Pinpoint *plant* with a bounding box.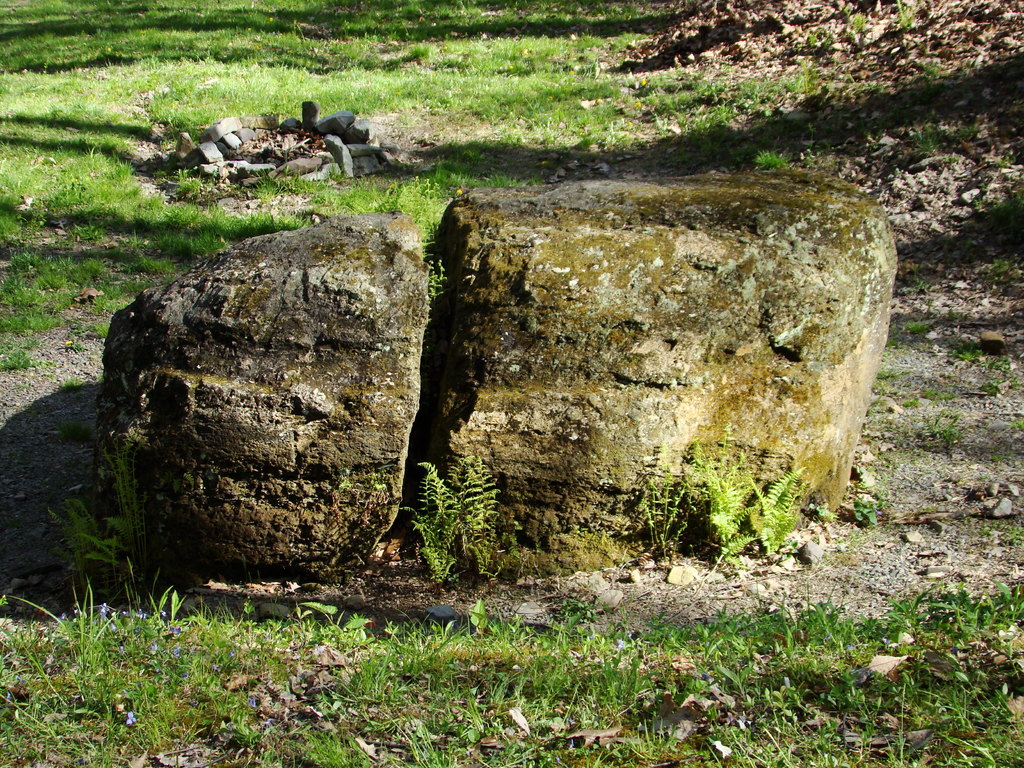
x1=951 y1=115 x2=976 y2=140.
